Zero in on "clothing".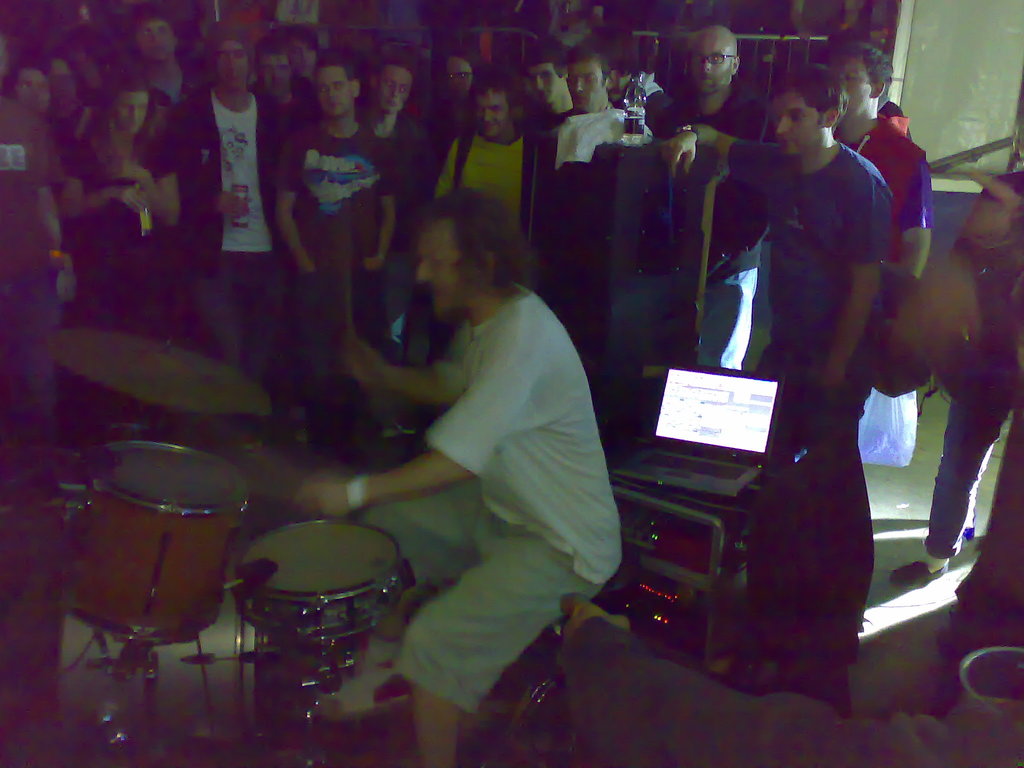
Zeroed in: 931 161 1023 550.
